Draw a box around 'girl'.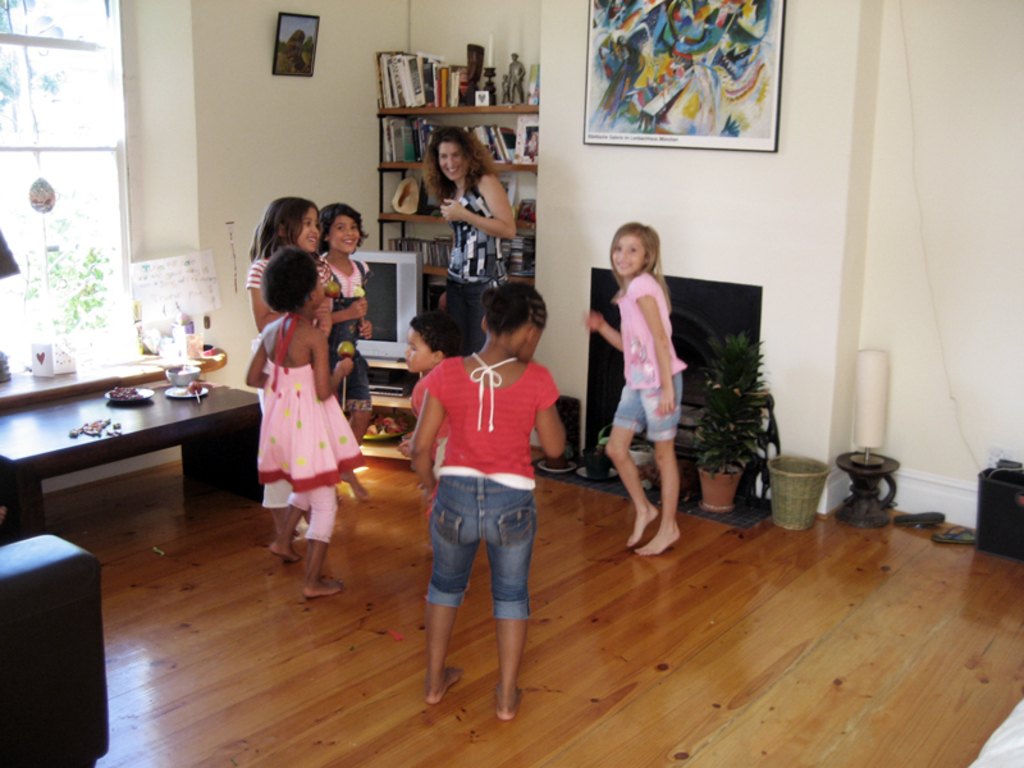
[left=236, top=247, right=360, bottom=603].
